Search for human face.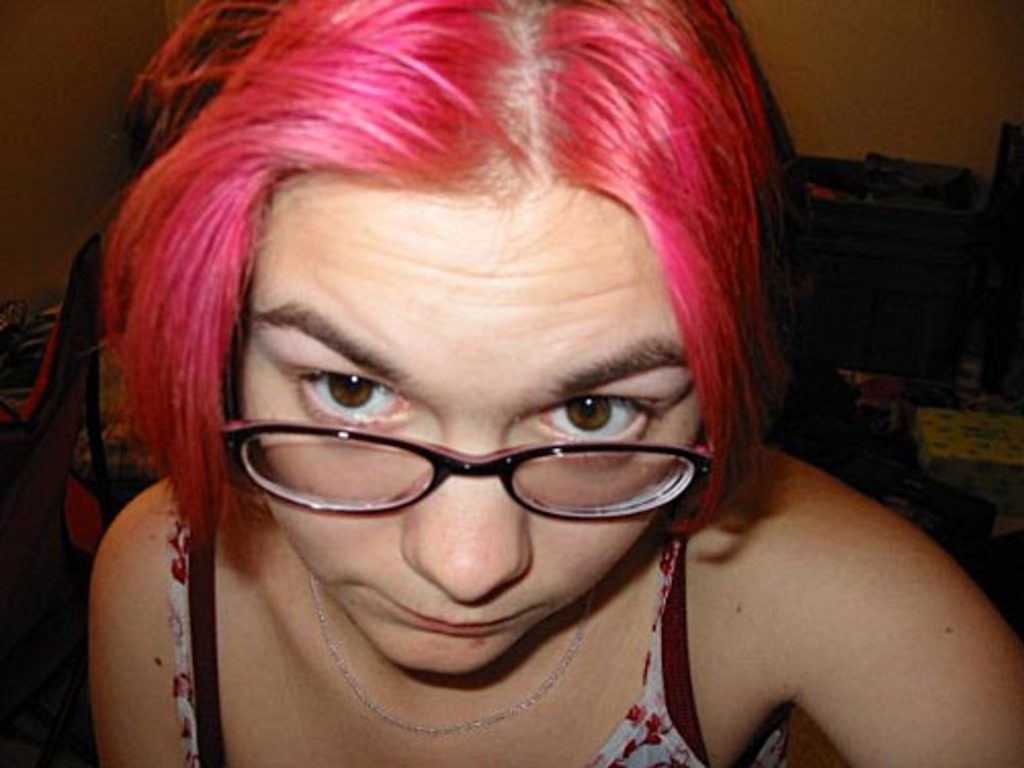
Found at bbox=[221, 186, 702, 659].
